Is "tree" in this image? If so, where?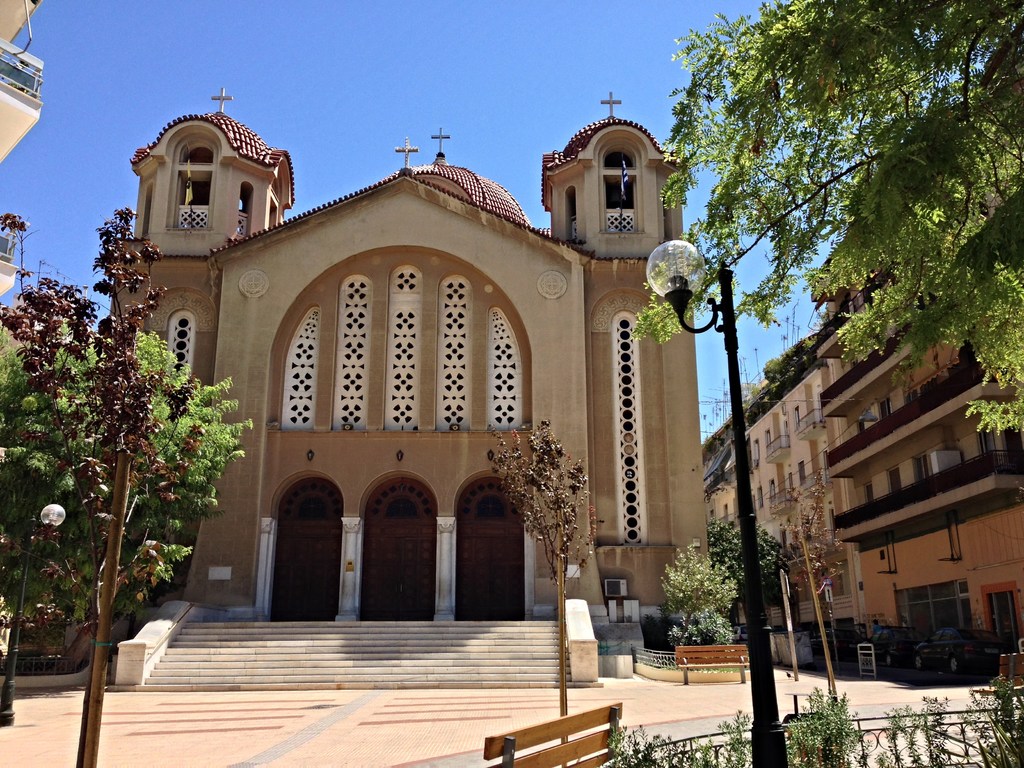
Yes, at select_region(1, 211, 204, 767).
